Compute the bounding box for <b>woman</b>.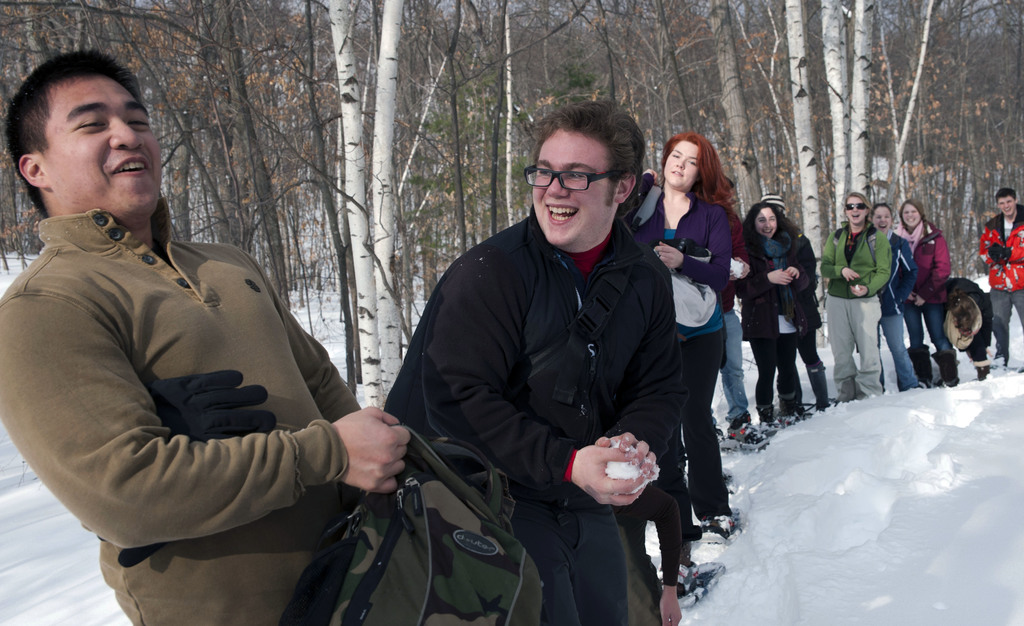
(733, 188, 815, 442).
